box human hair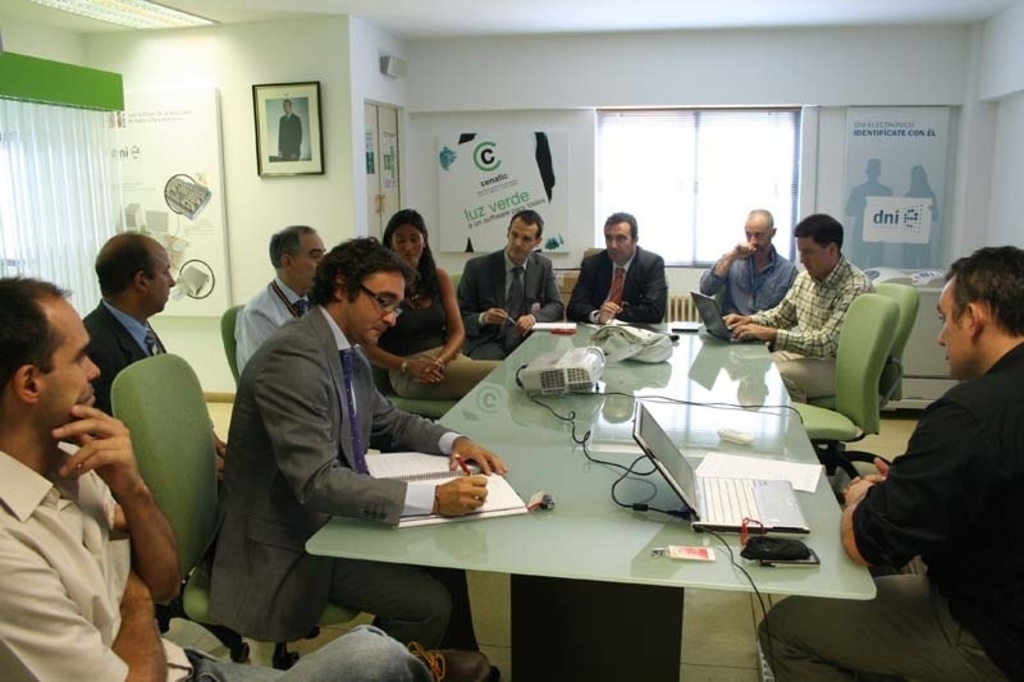
rect(508, 209, 543, 243)
